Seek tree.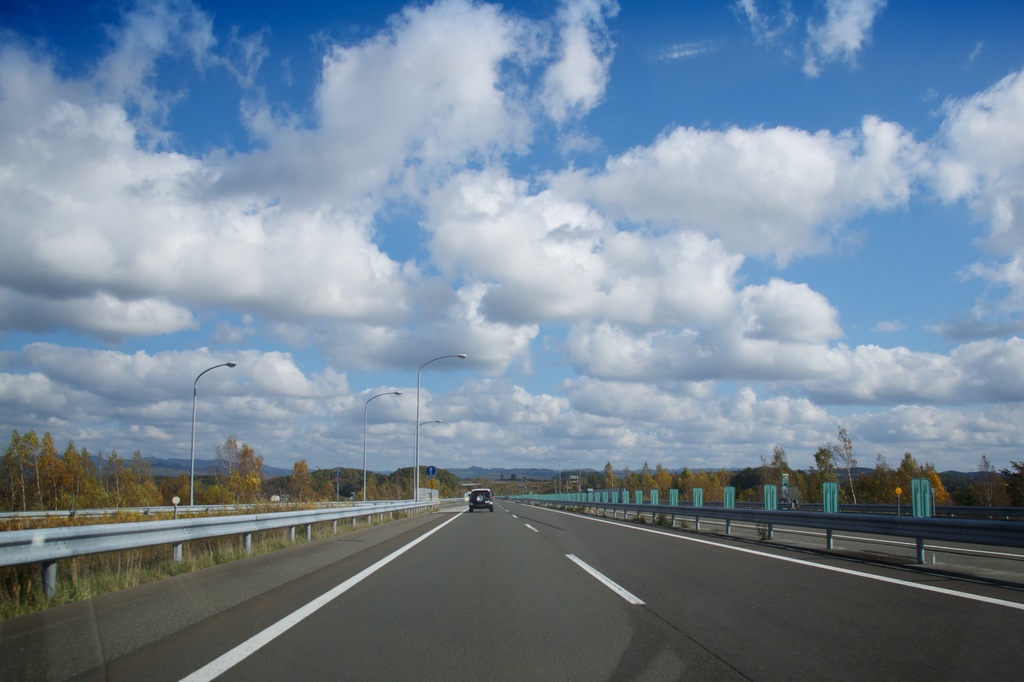
720, 461, 737, 502.
